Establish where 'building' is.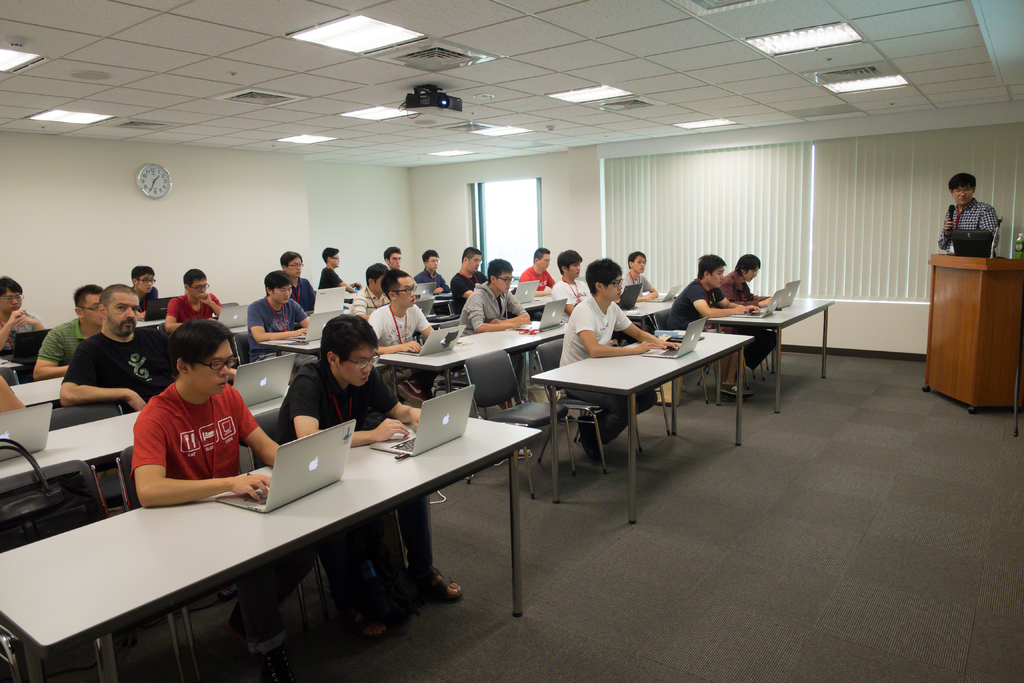
Established at (x1=0, y1=0, x2=1023, y2=682).
